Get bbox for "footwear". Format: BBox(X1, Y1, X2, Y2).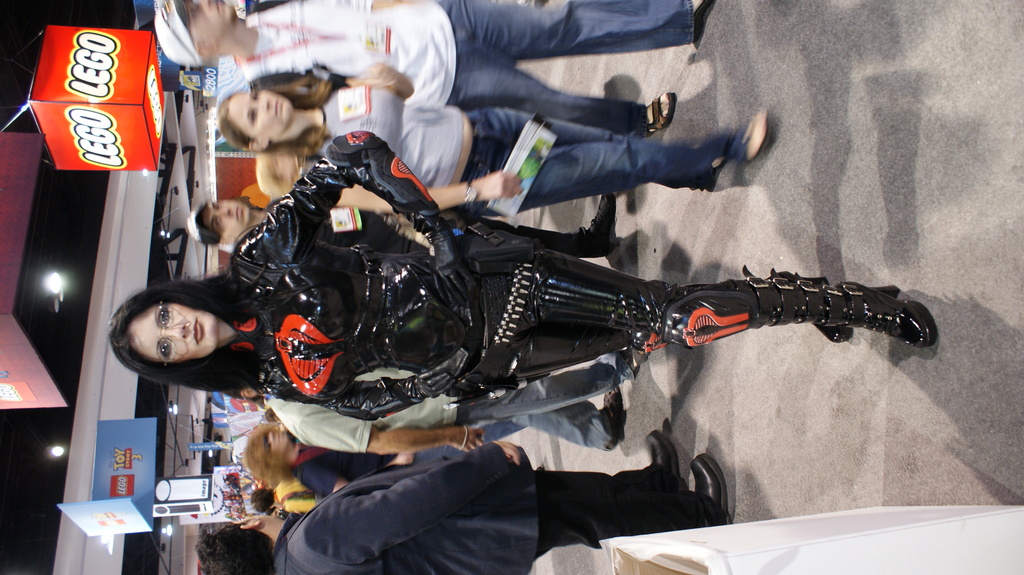
BBox(696, 0, 710, 40).
